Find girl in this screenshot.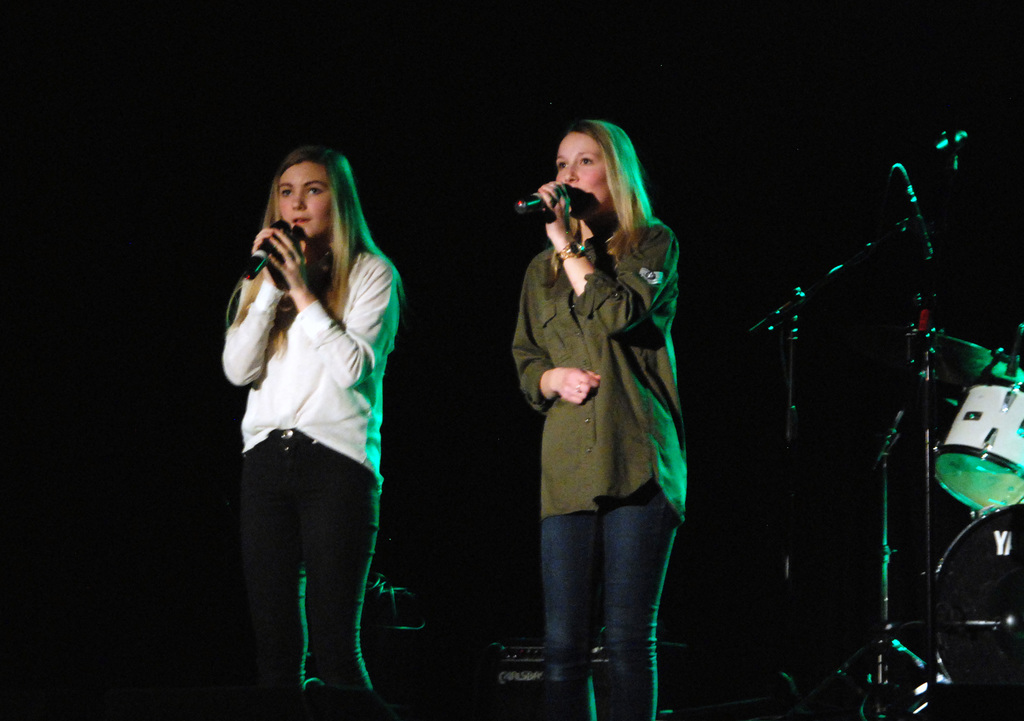
The bounding box for girl is 219:149:403:720.
